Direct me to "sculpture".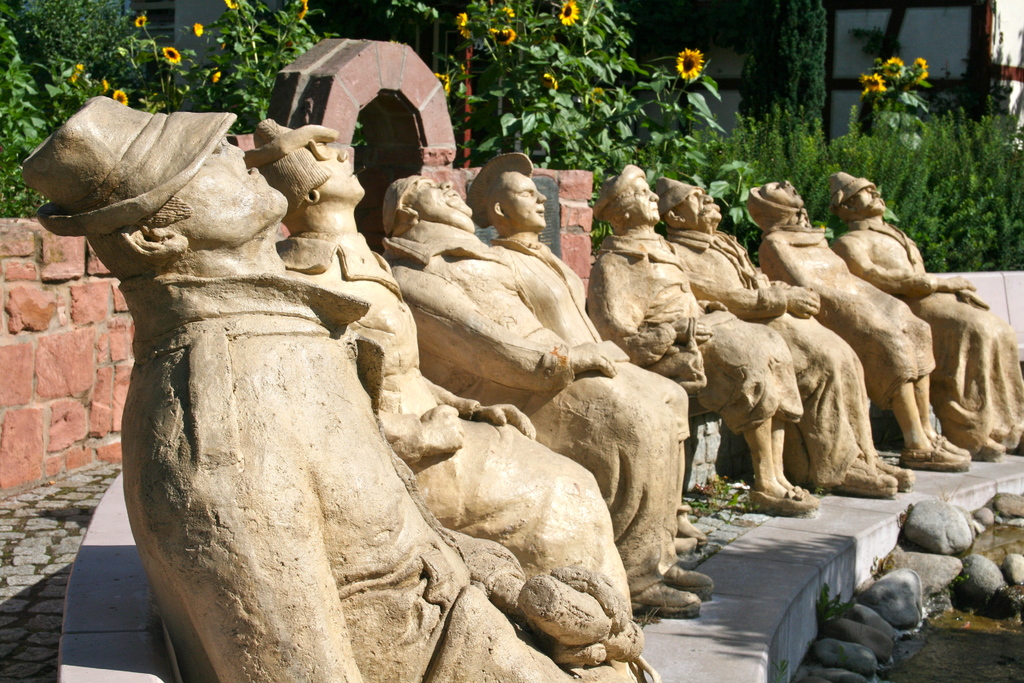
Direction: locate(244, 117, 659, 682).
